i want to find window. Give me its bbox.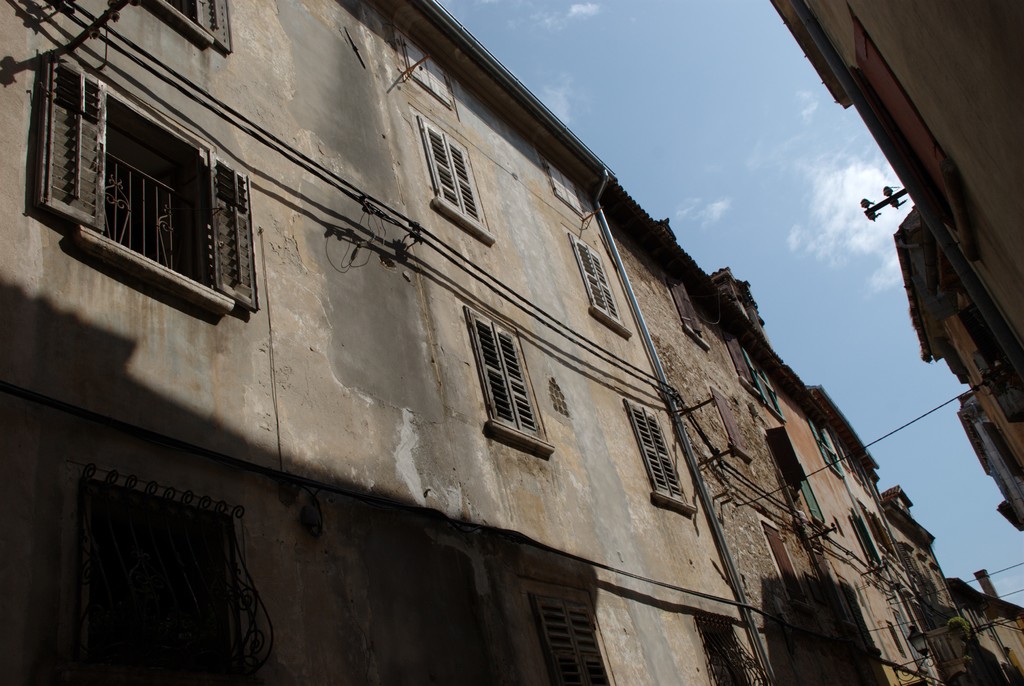
(x1=61, y1=462, x2=244, y2=685).
